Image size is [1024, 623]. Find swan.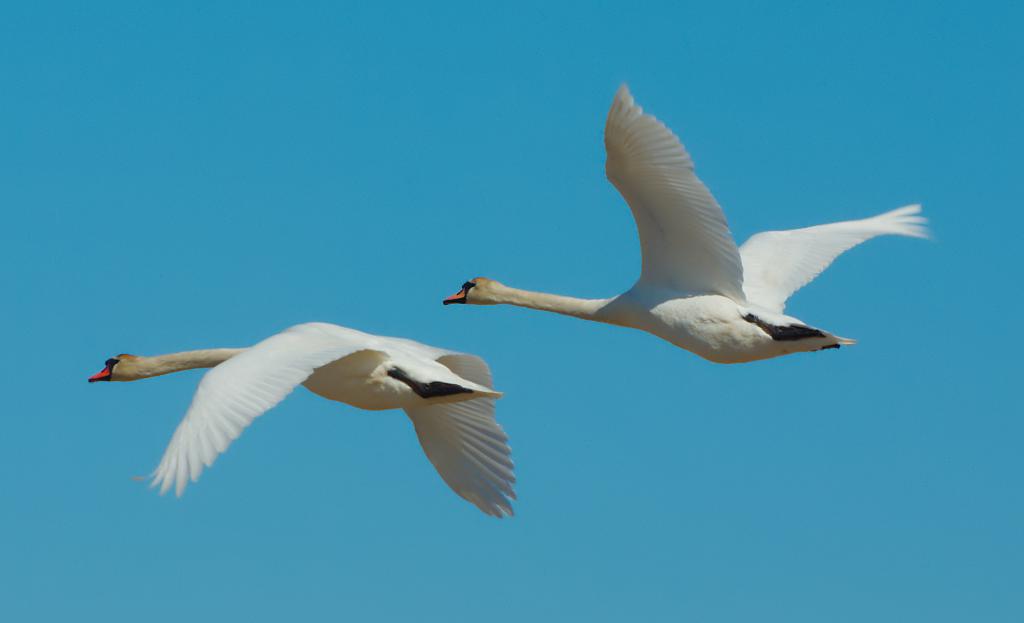
BBox(444, 73, 945, 380).
